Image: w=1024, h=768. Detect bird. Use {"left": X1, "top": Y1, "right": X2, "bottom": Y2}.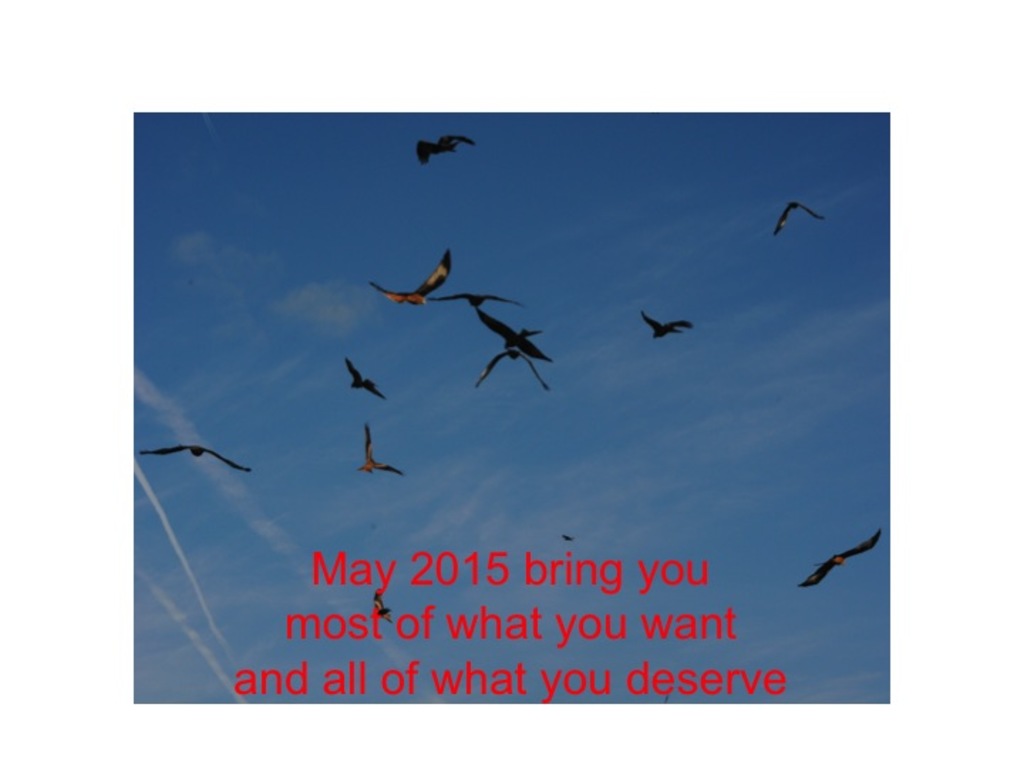
{"left": 370, "top": 252, "right": 454, "bottom": 306}.
